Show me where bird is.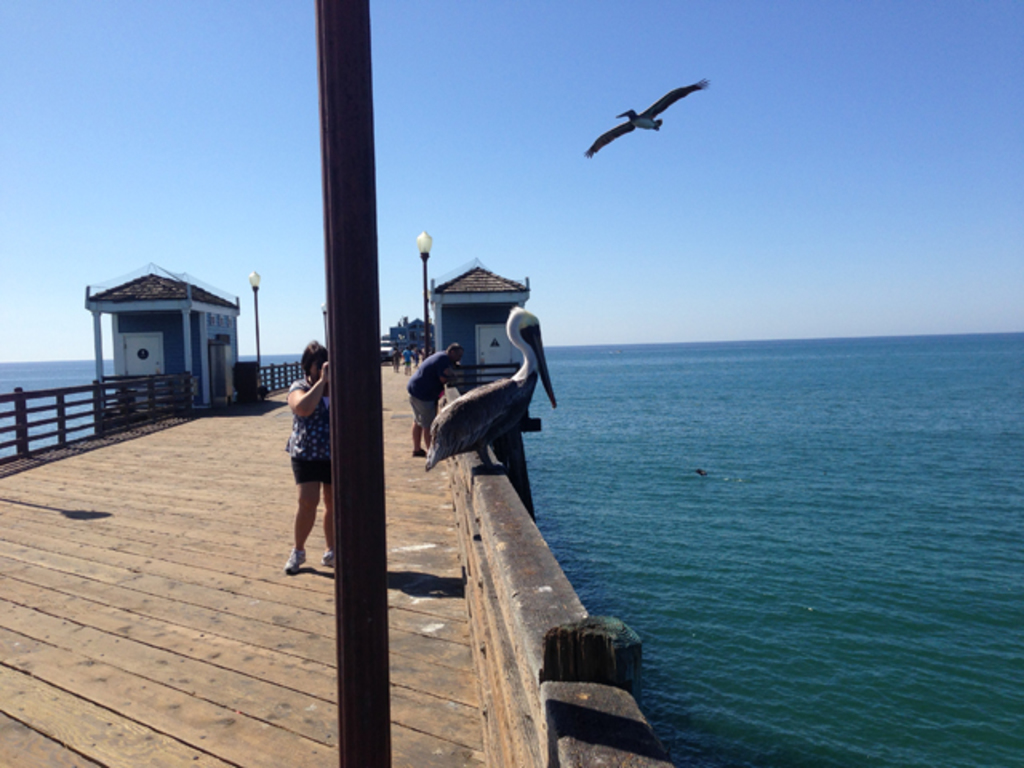
bird is at (x1=424, y1=306, x2=558, y2=477).
